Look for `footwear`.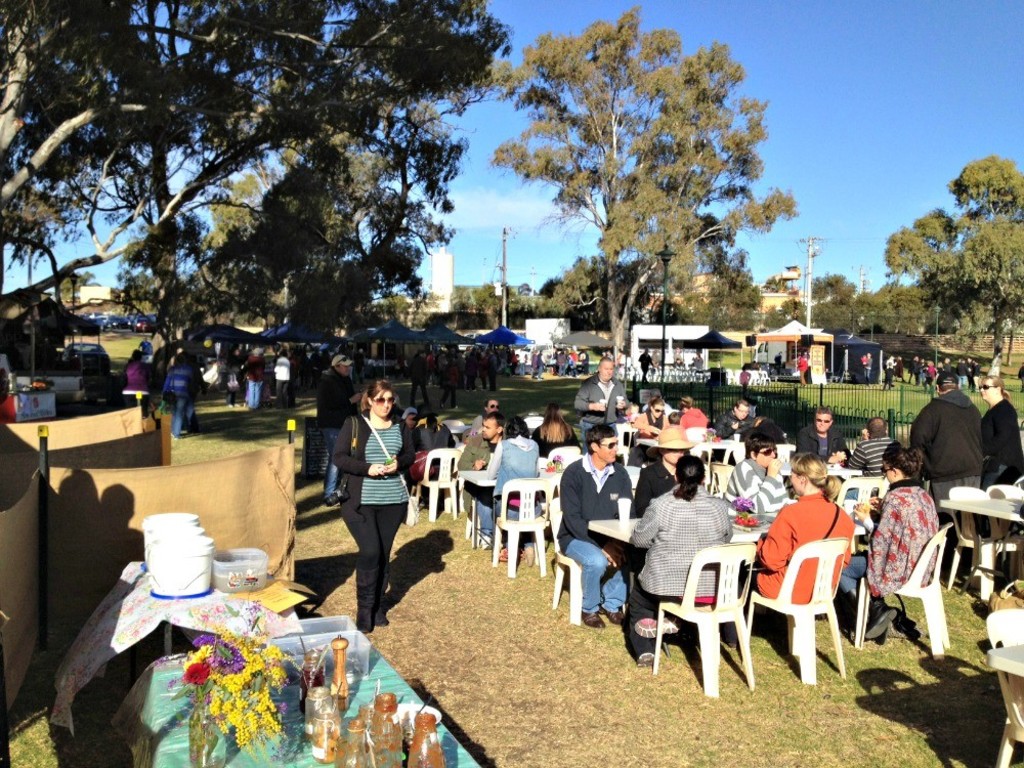
Found: BBox(232, 401, 238, 406).
